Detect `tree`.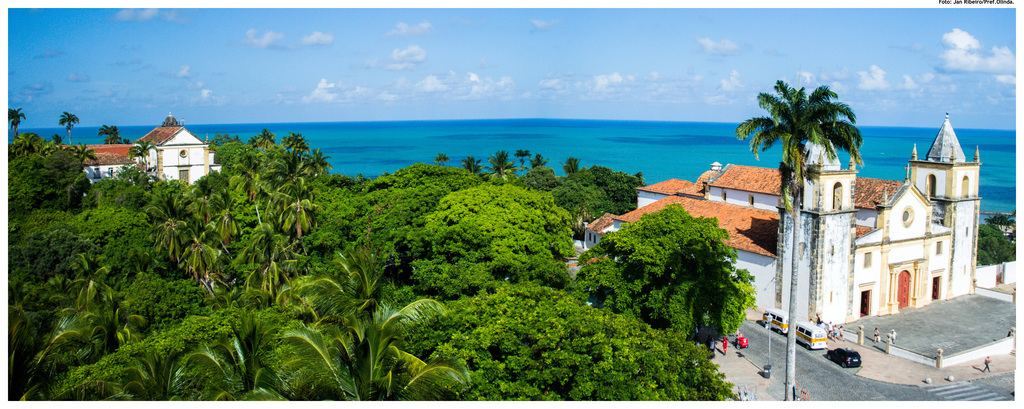
Detected at <region>735, 78, 860, 212</region>.
